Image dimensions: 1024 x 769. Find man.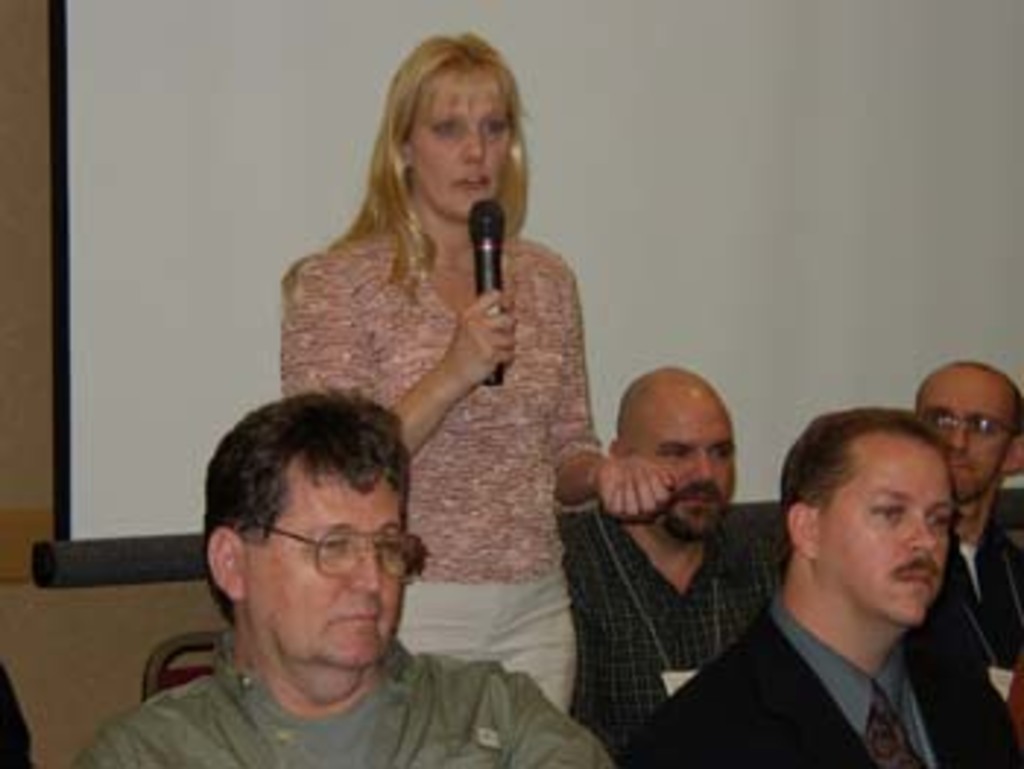
[64, 386, 611, 766].
